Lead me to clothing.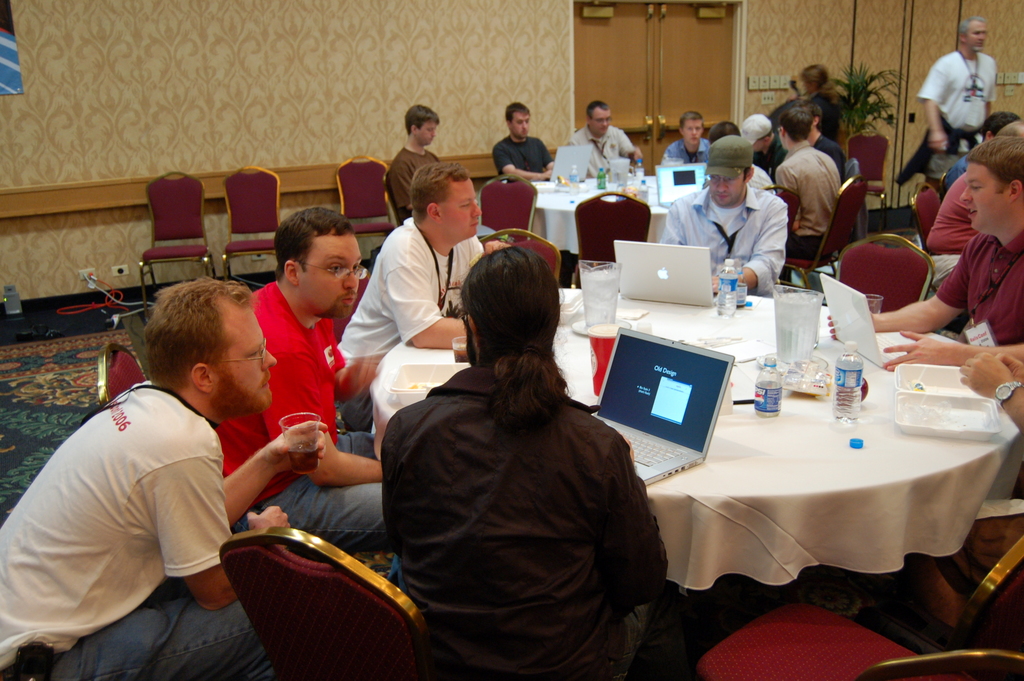
Lead to (806,88,843,138).
